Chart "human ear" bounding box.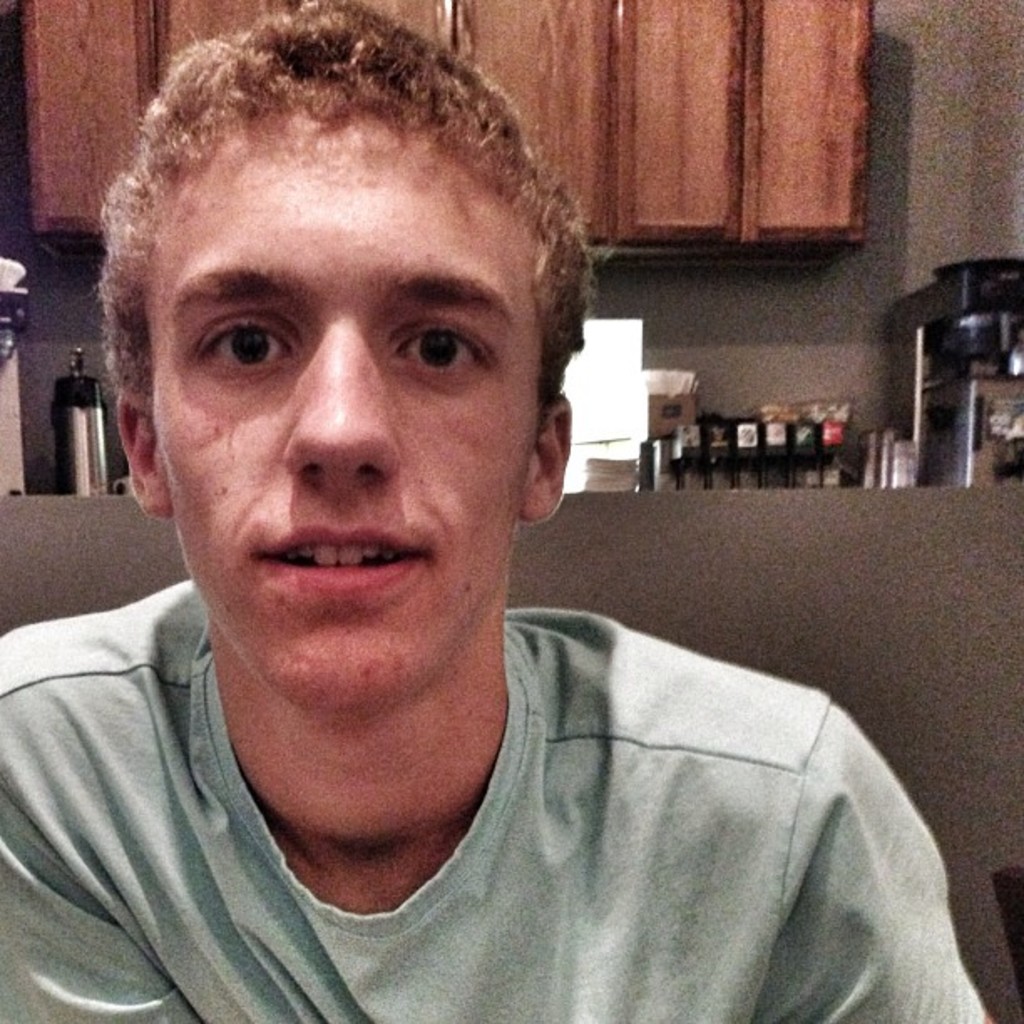
Charted: [515, 400, 572, 520].
